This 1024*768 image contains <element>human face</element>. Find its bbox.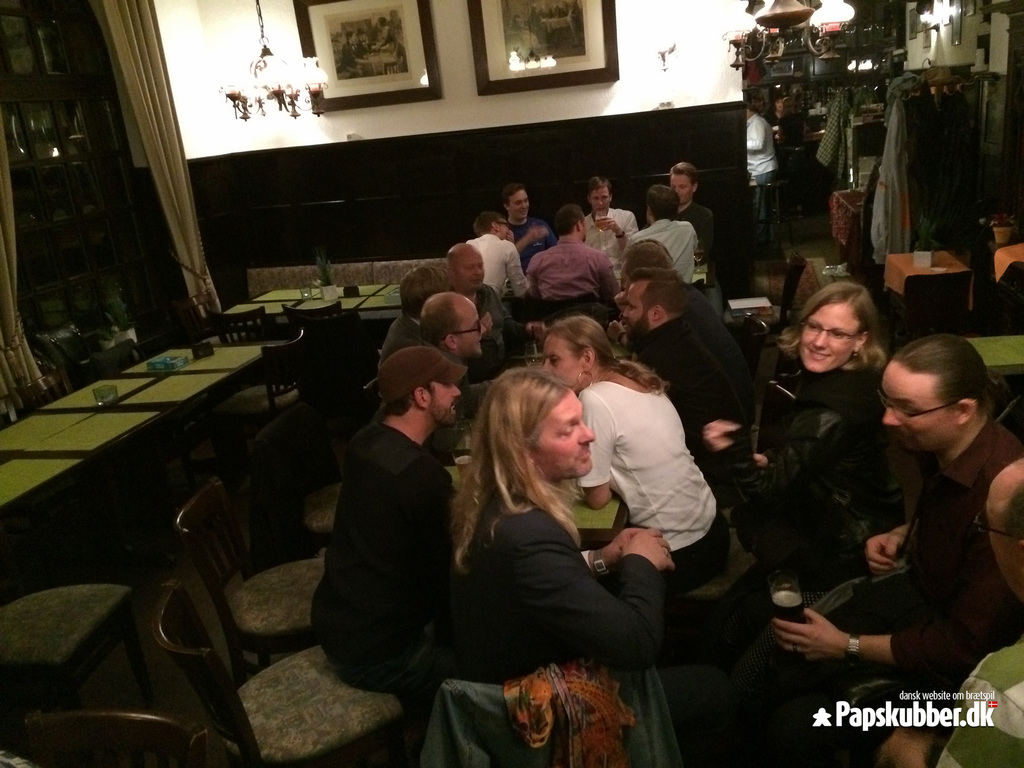
[534,390,593,481].
